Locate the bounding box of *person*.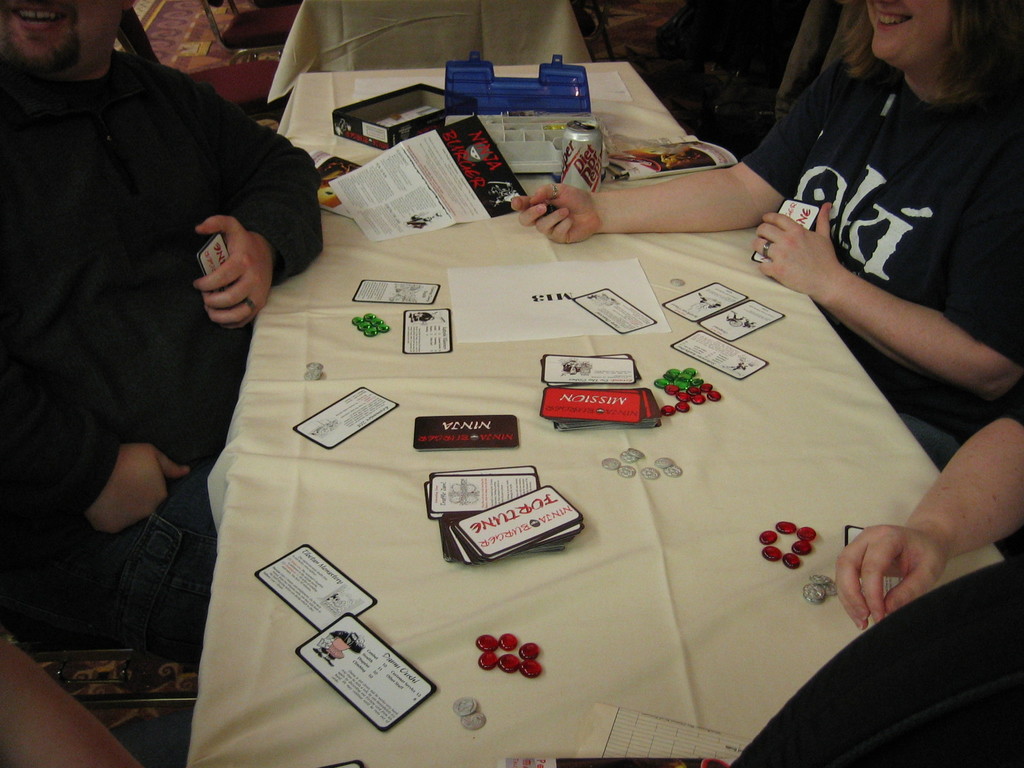
Bounding box: <bbox>510, 0, 1023, 475</bbox>.
